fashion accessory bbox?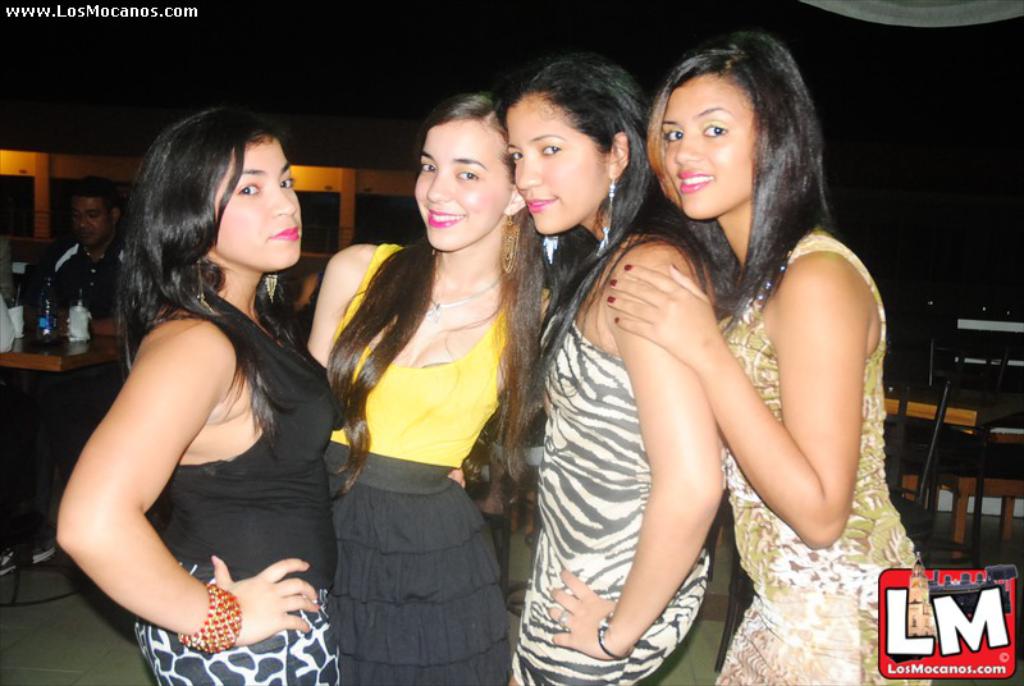
<region>195, 259, 207, 303</region>
